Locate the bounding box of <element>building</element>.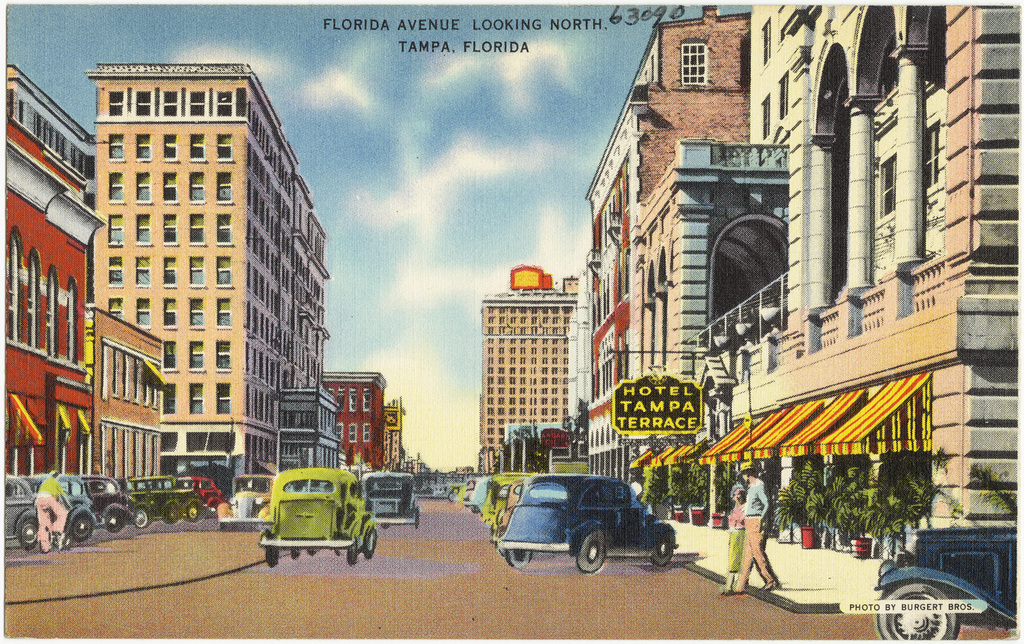
Bounding box: x1=0, y1=60, x2=98, y2=480.
